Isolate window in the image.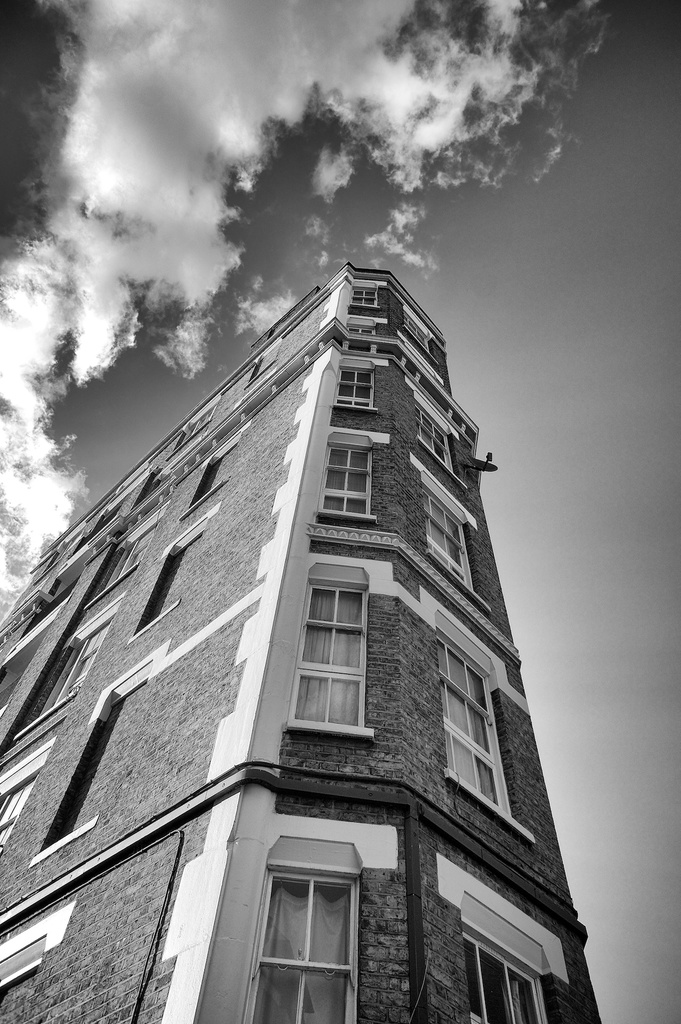
Isolated region: [left=410, top=450, right=490, bottom=618].
